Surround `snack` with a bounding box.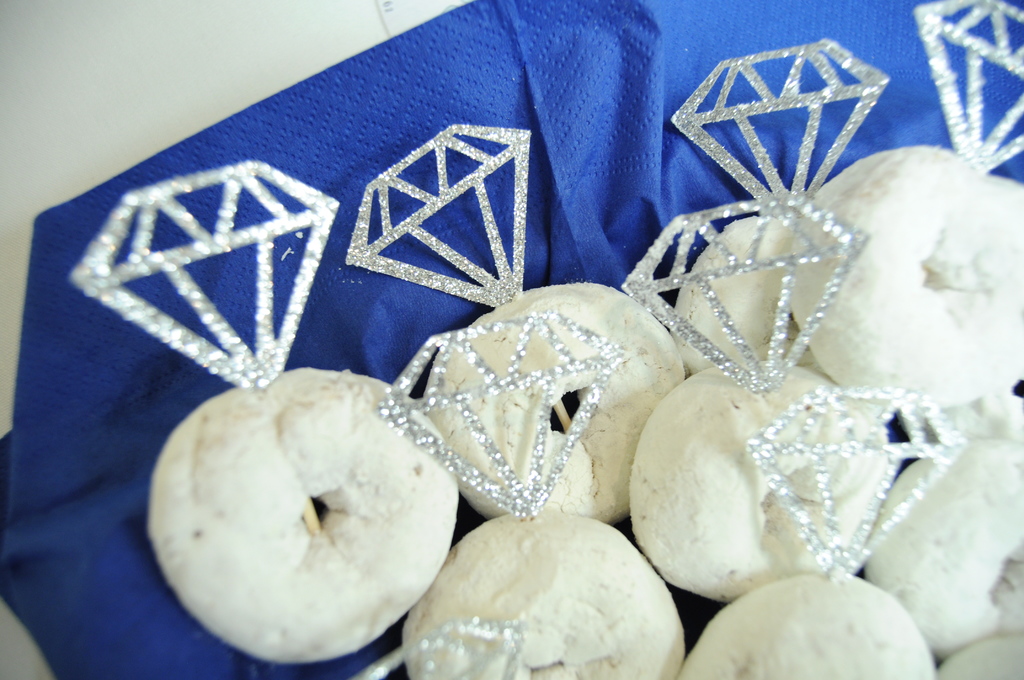
select_region(665, 213, 824, 378).
